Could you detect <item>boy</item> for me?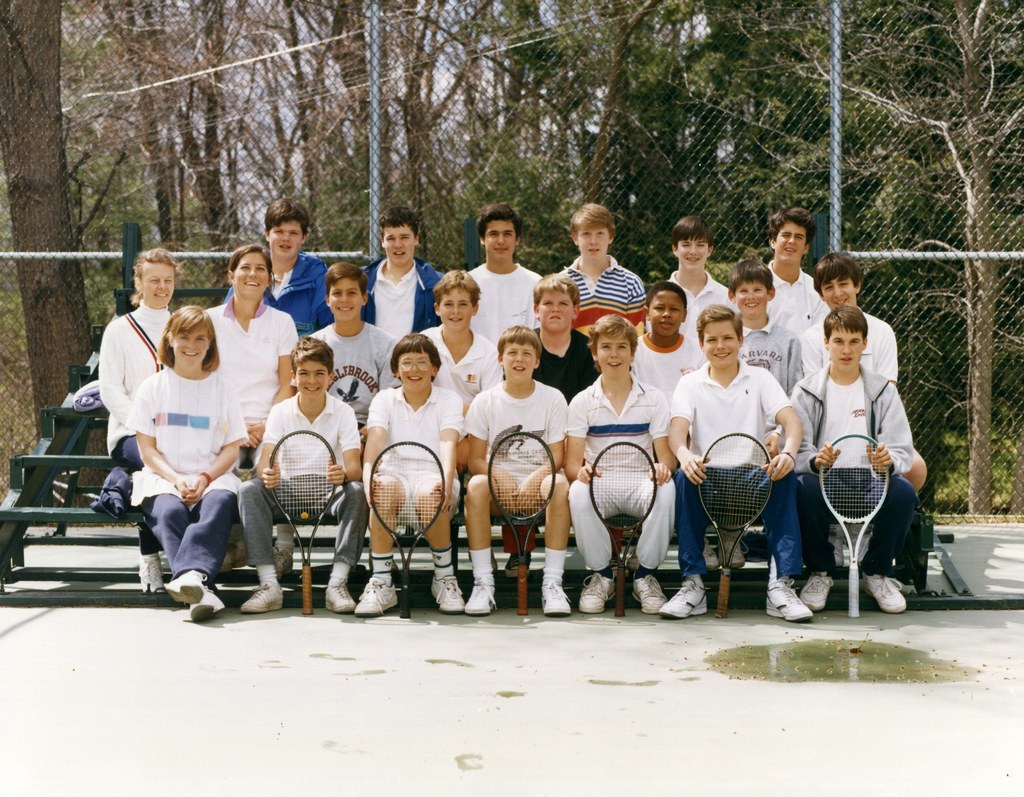
Detection result: crop(740, 205, 830, 336).
